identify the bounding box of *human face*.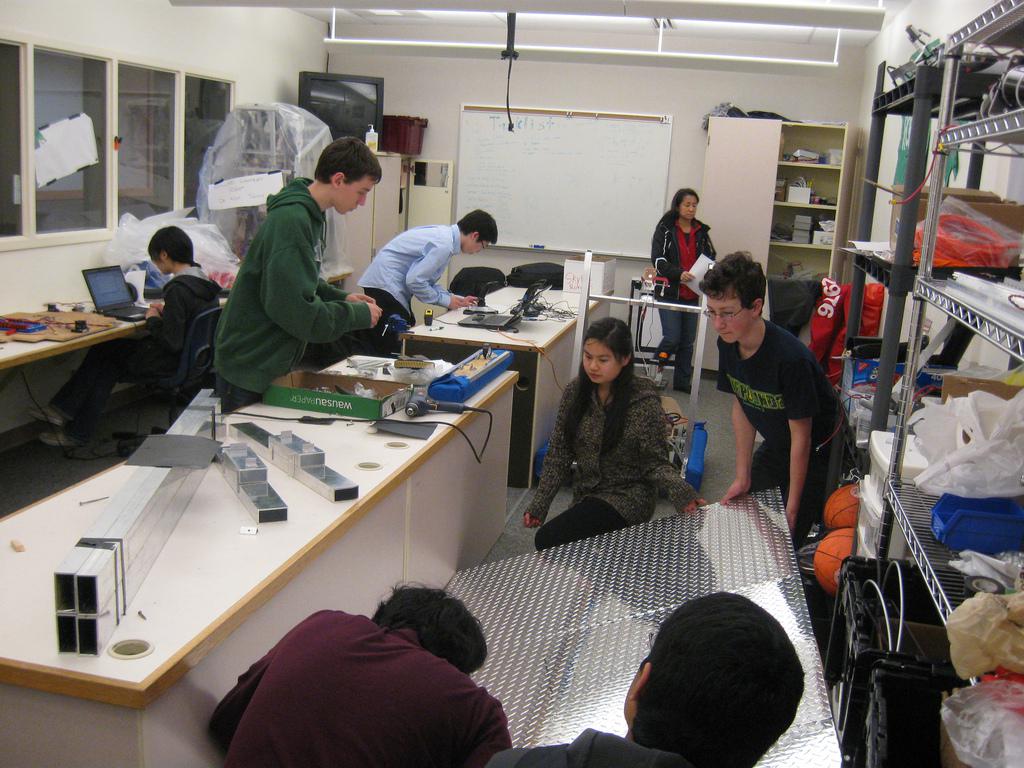
(678,193,695,221).
